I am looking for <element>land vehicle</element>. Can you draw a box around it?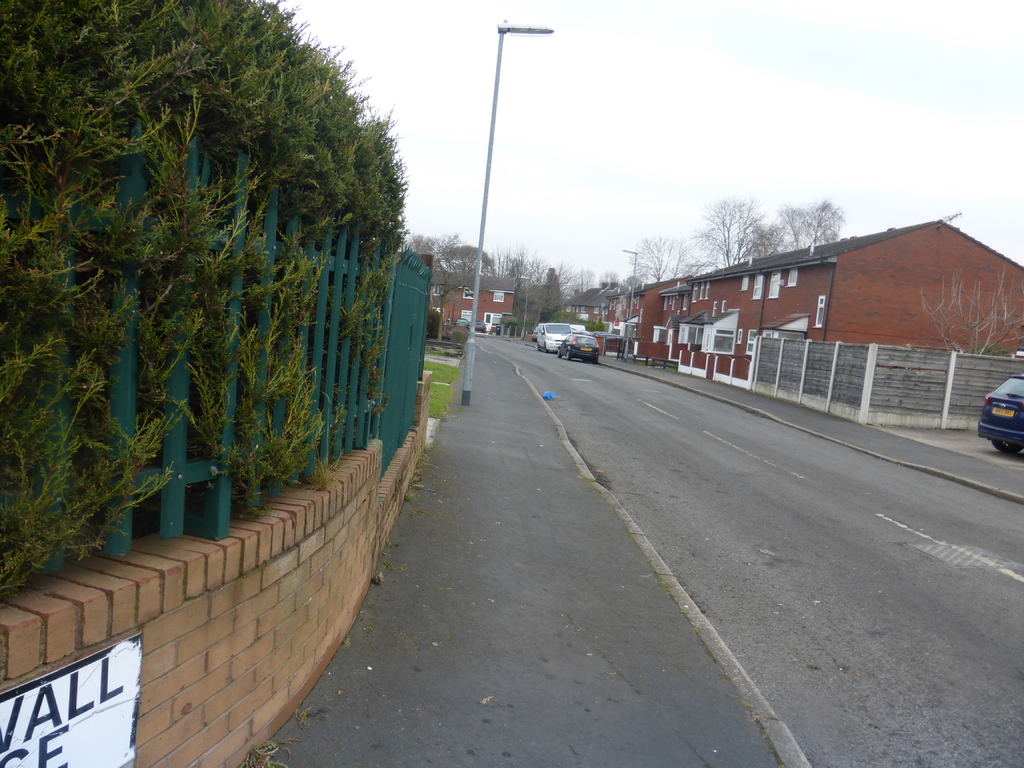
Sure, the bounding box is BBox(532, 323, 540, 338).
